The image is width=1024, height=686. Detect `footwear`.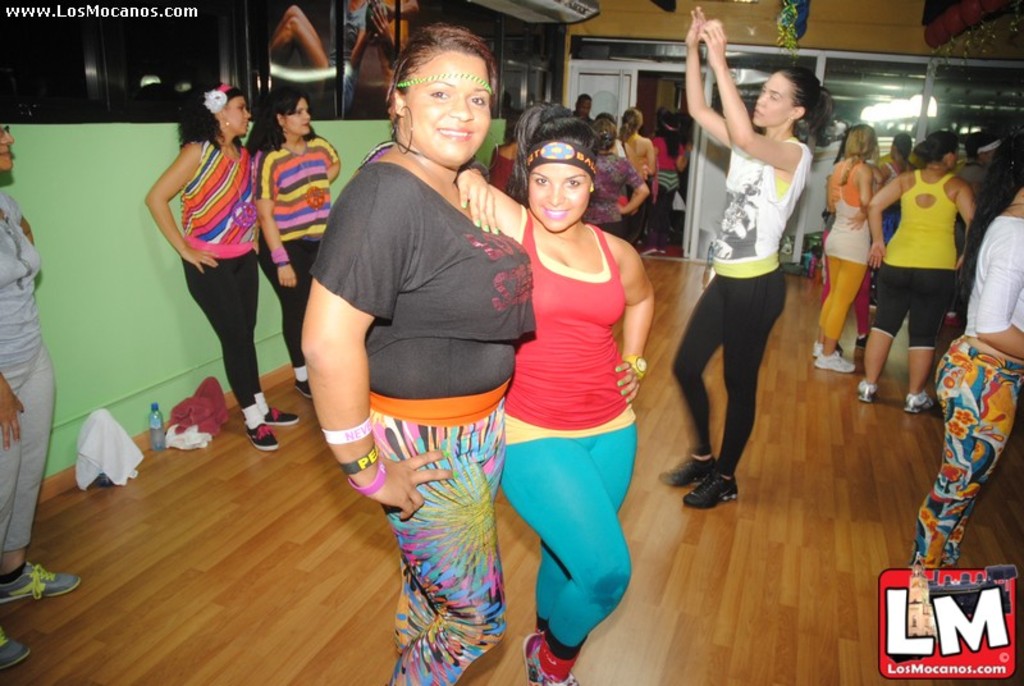
Detection: <bbox>813, 352, 858, 371</bbox>.
